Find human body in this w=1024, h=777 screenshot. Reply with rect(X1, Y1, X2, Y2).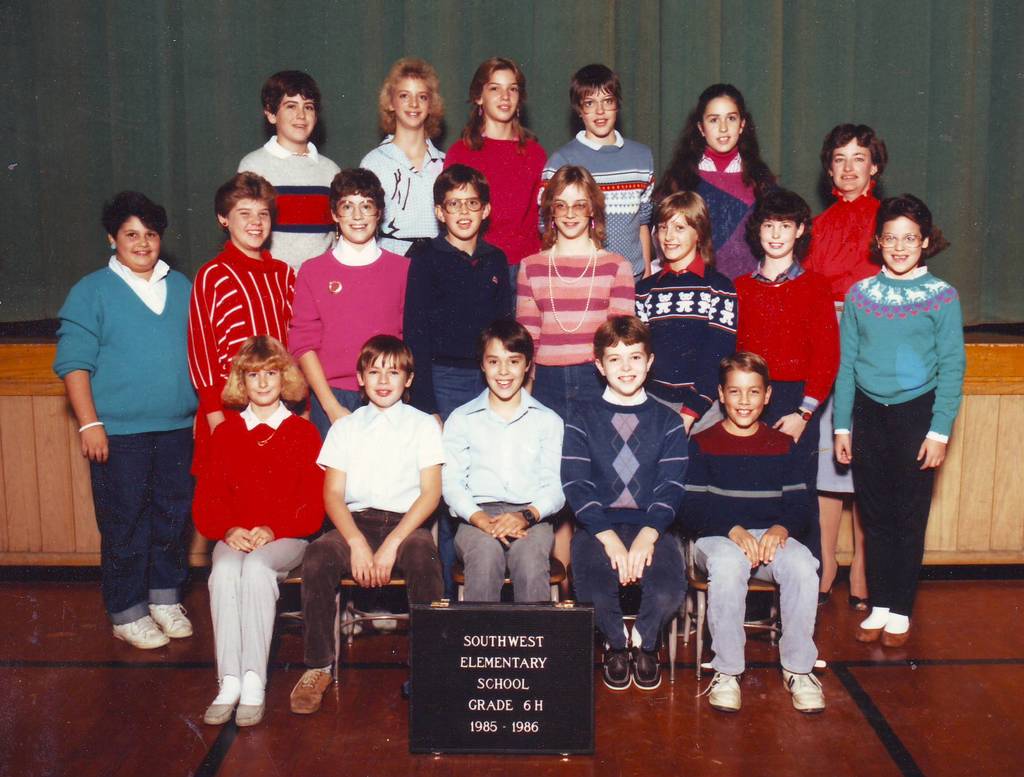
rect(362, 51, 450, 259).
